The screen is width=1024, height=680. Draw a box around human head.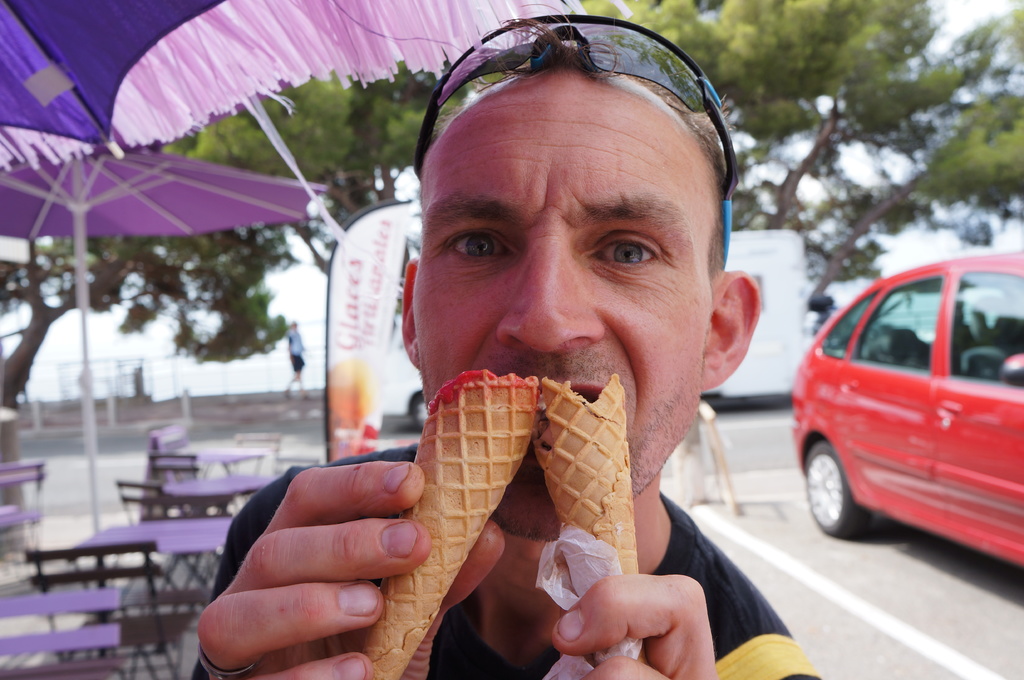
locate(398, 18, 764, 538).
